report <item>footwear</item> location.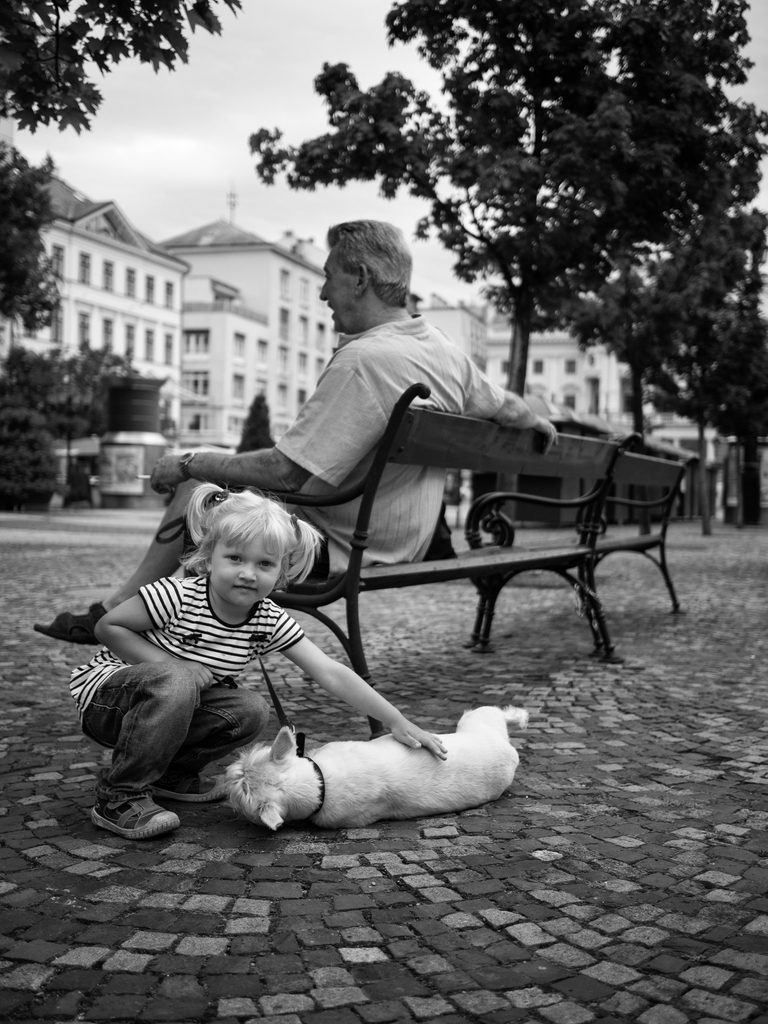
Report: crop(143, 765, 223, 804).
